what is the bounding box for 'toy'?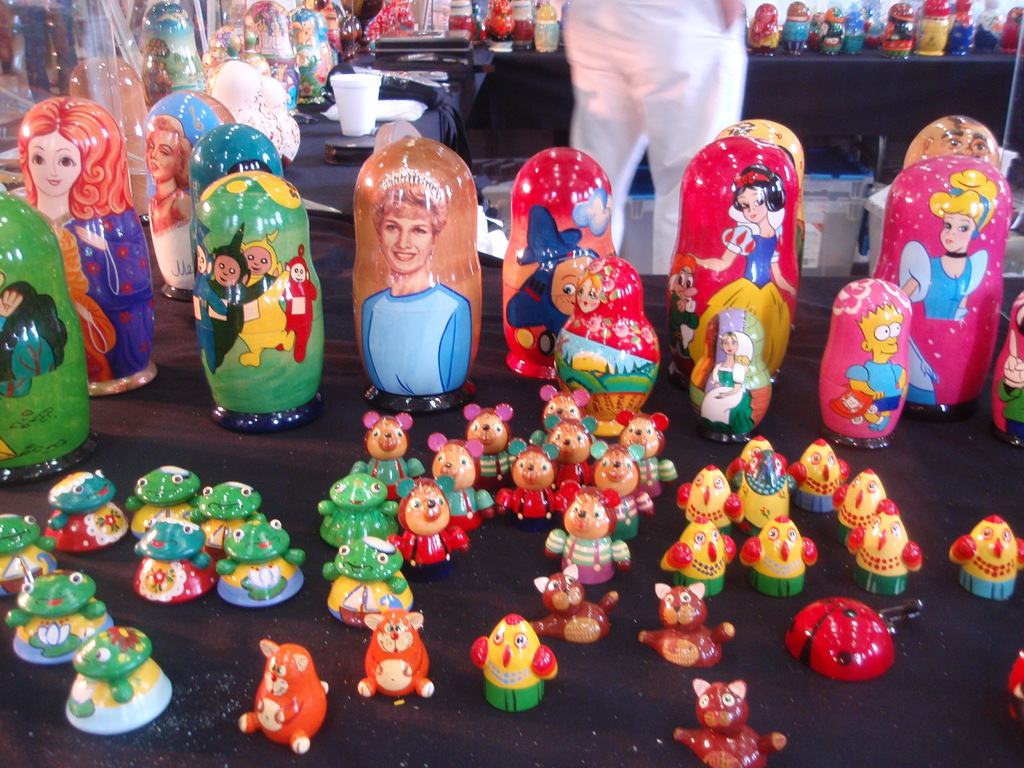
bbox(627, 582, 736, 672).
